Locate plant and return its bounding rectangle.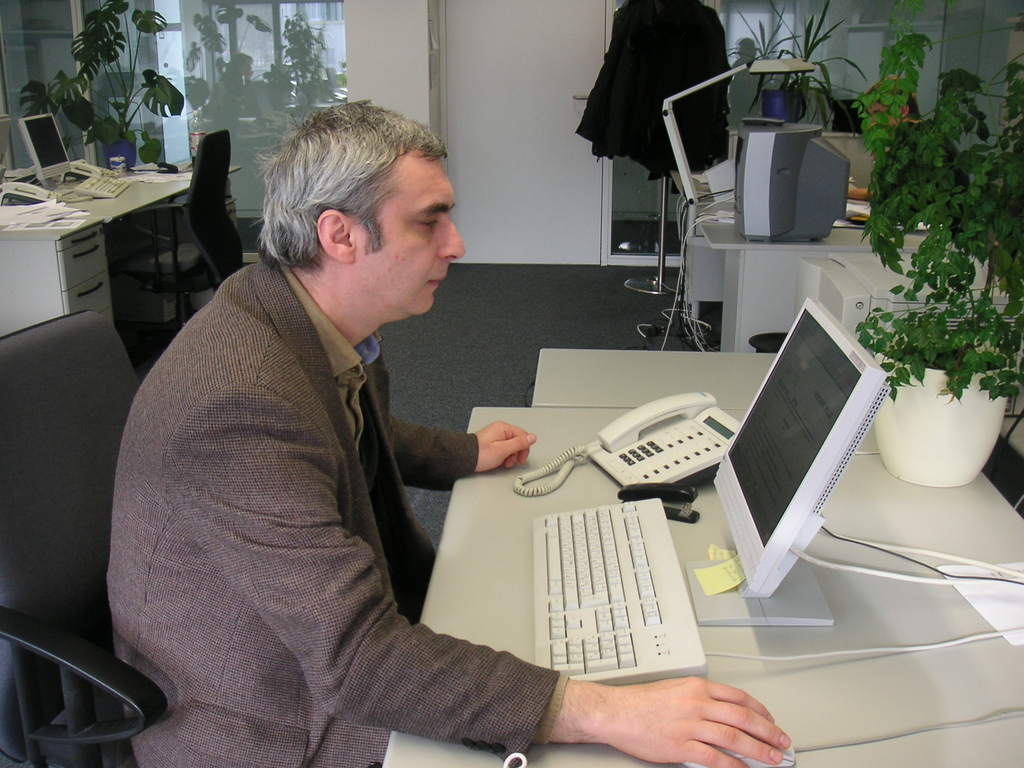
crop(15, 0, 182, 147).
